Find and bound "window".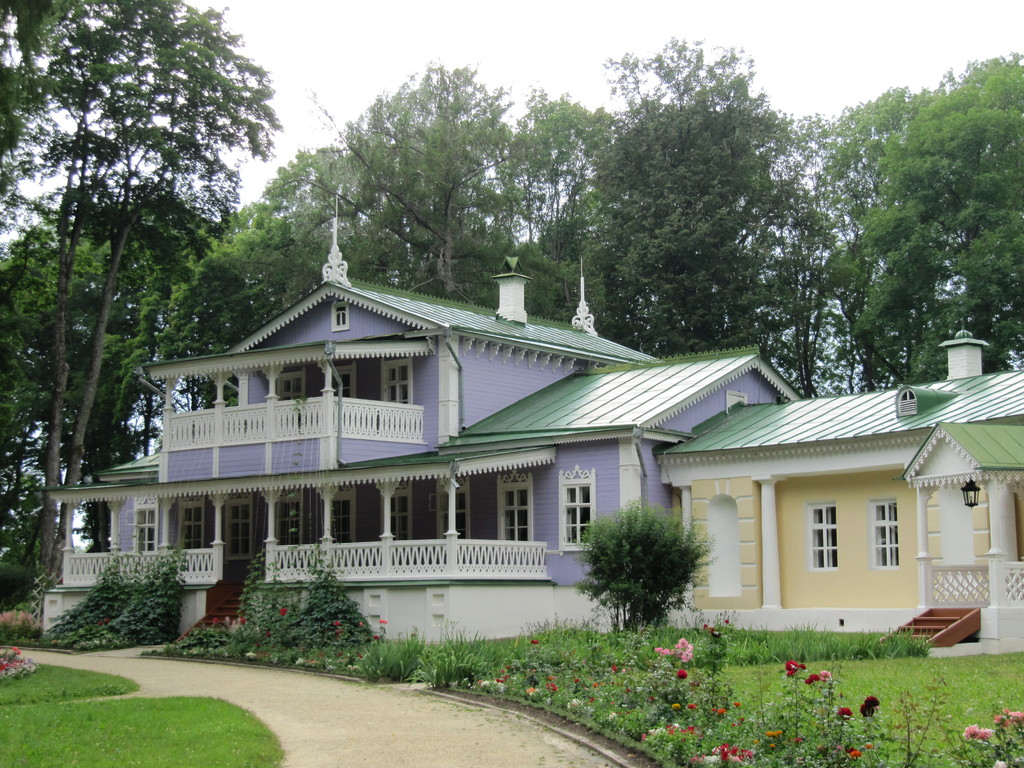
Bound: <region>334, 304, 349, 336</region>.
